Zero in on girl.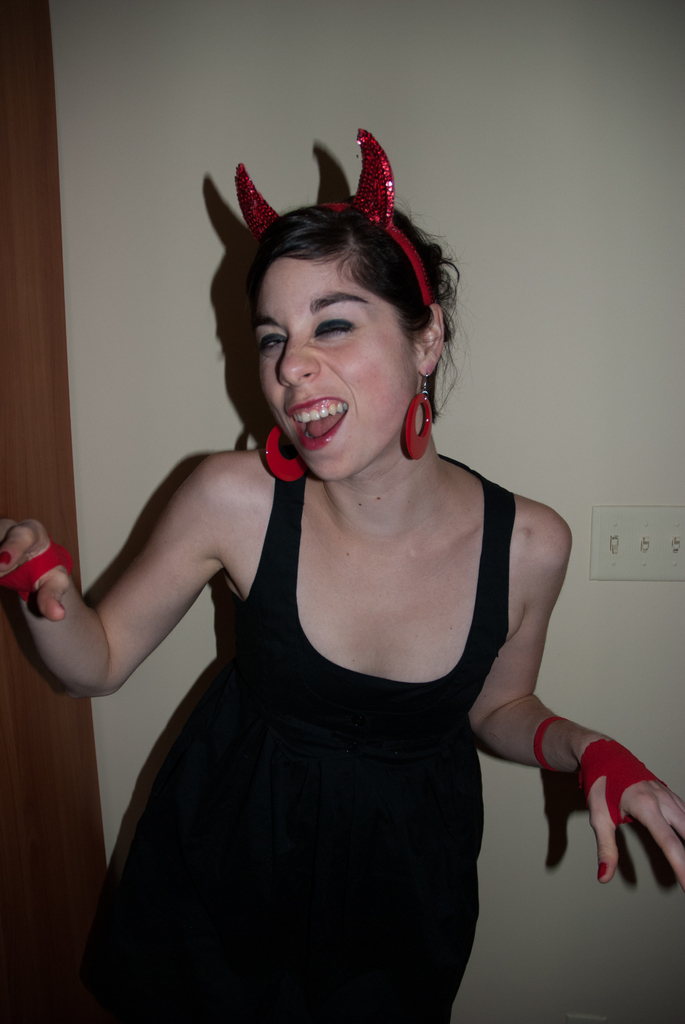
Zeroed in: {"x1": 0, "y1": 132, "x2": 684, "y2": 1022}.
